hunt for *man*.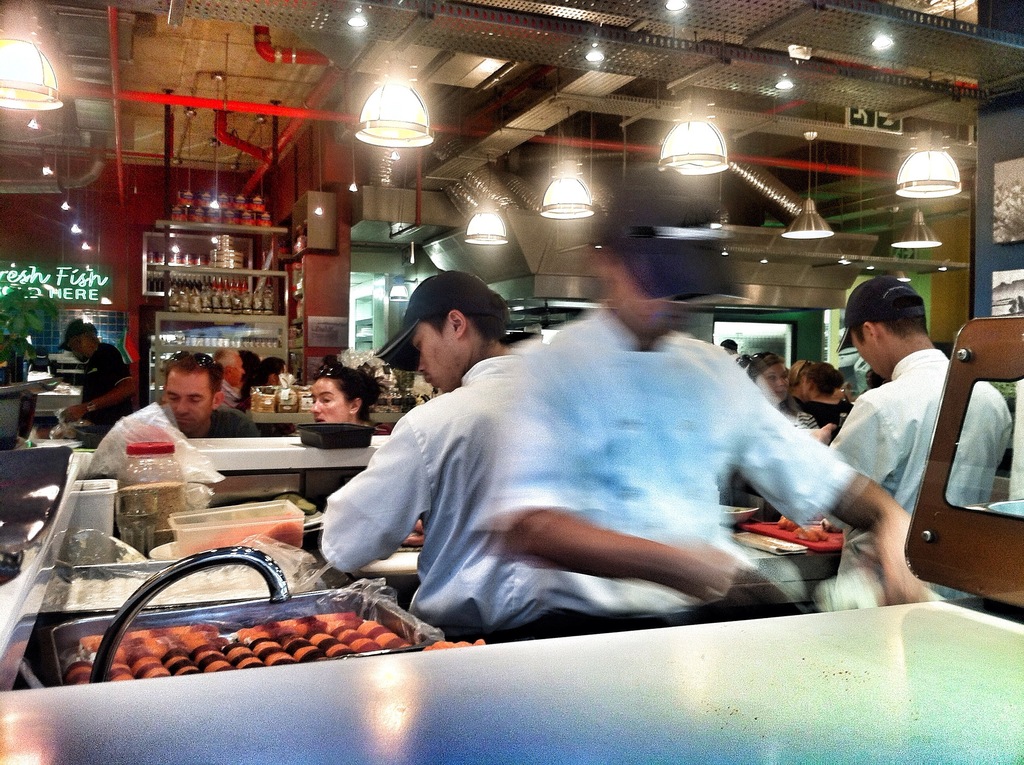
Hunted down at x1=465, y1=170, x2=945, y2=626.
